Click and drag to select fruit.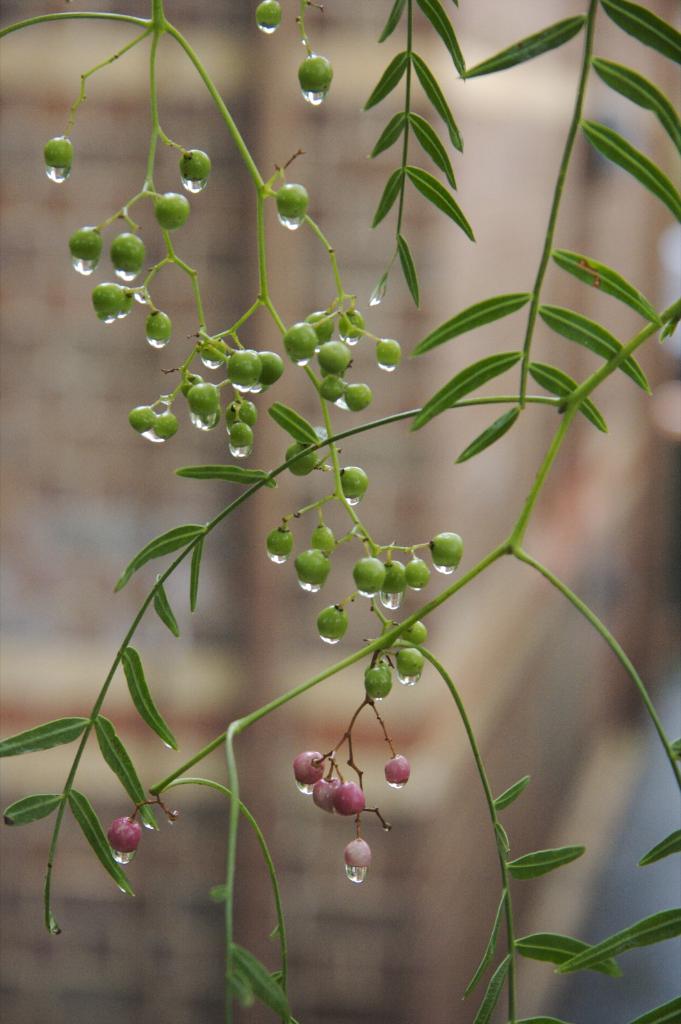
Selection: bbox=(293, 748, 328, 786).
